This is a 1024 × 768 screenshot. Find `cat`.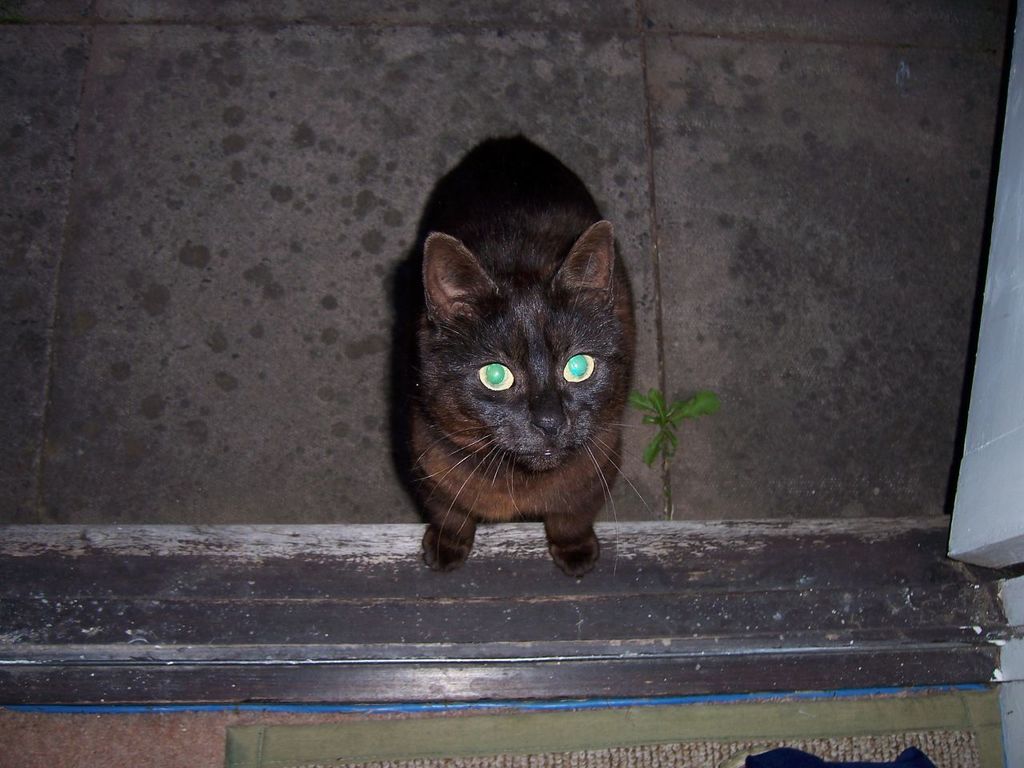
Bounding box: bbox=(410, 138, 642, 584).
